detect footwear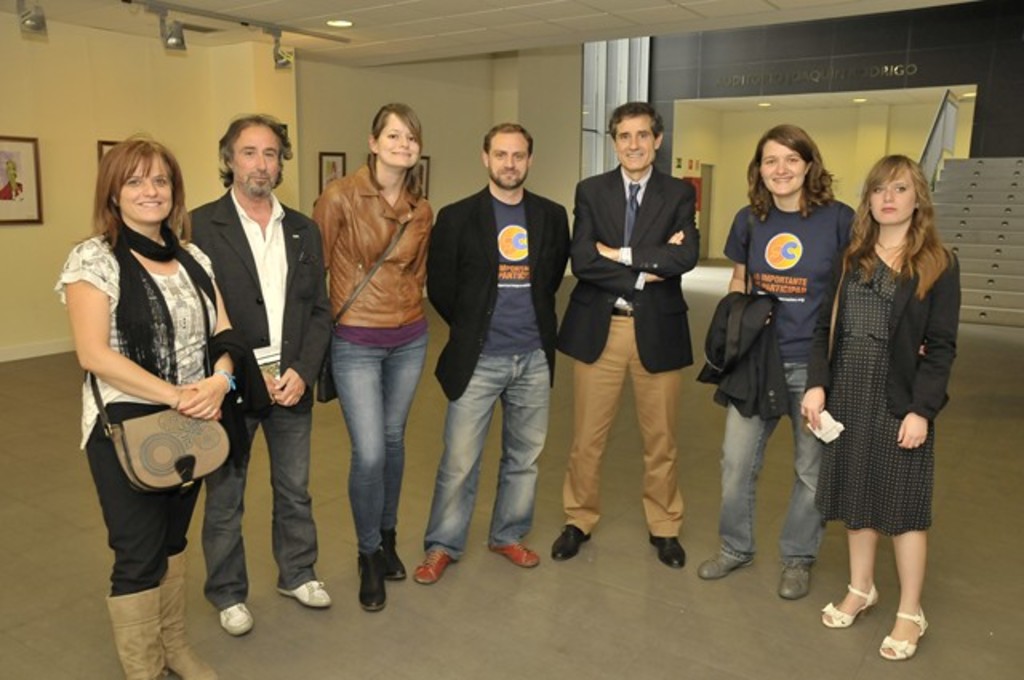
880:602:934:656
